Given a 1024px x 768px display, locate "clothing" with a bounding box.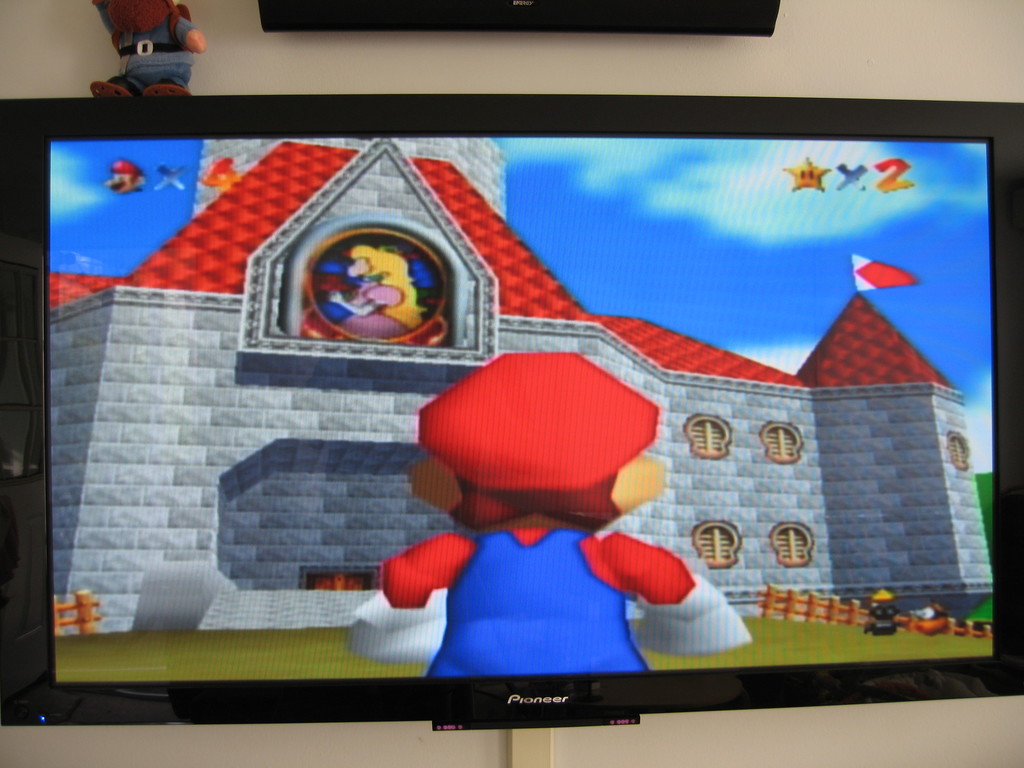
Located: 96/10/199/89.
